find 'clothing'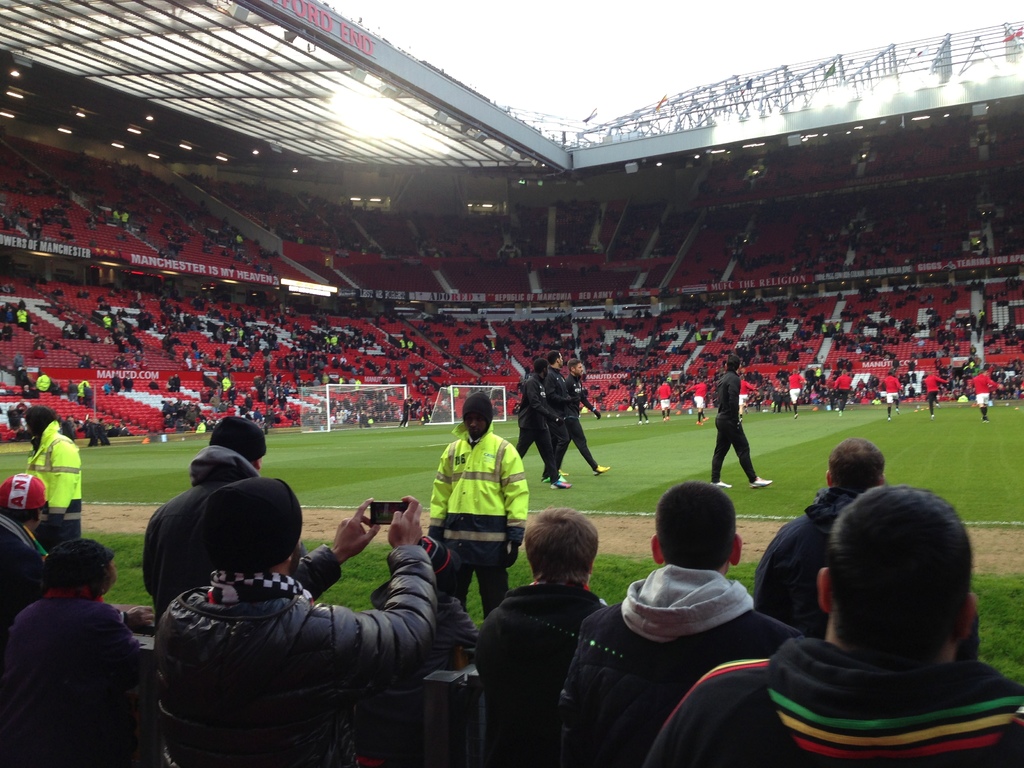
bbox=(751, 502, 876, 614)
